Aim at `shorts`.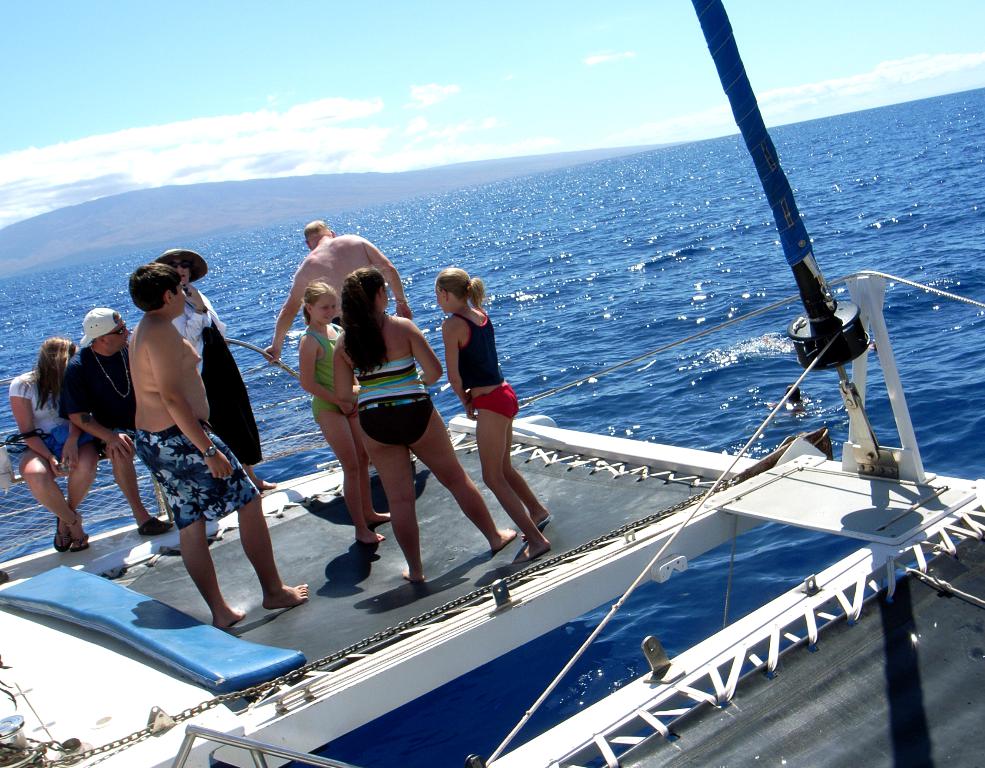
Aimed at {"x1": 476, "y1": 382, "x2": 521, "y2": 418}.
